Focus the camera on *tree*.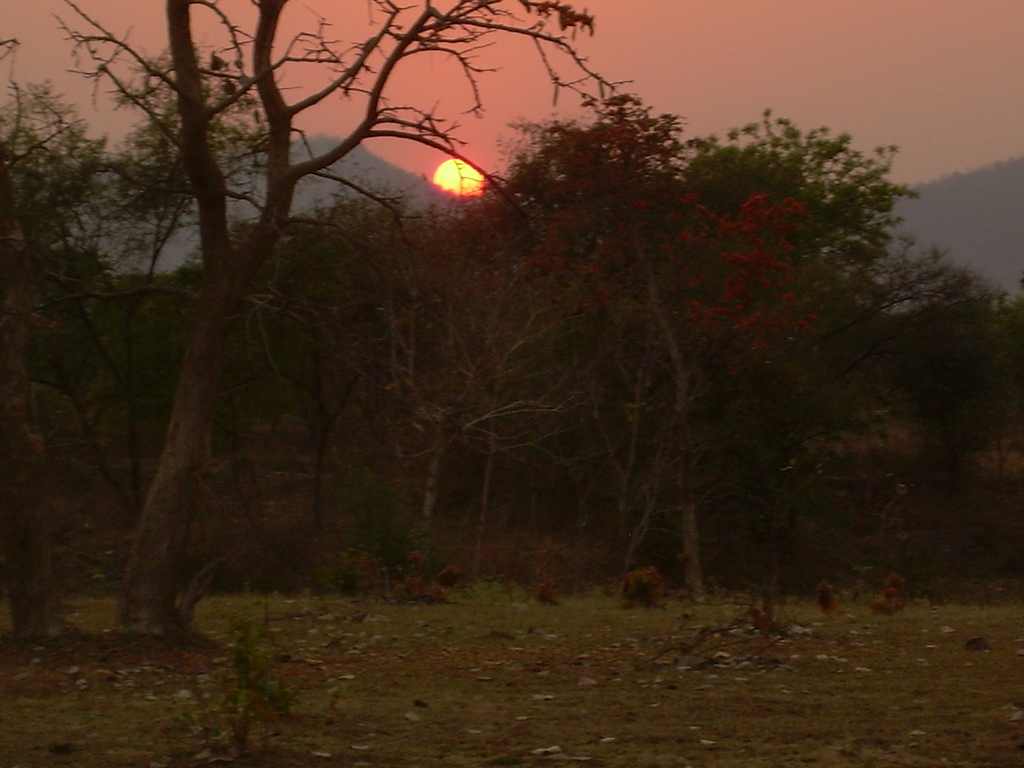
Focus region: (x1=54, y1=0, x2=646, y2=656).
